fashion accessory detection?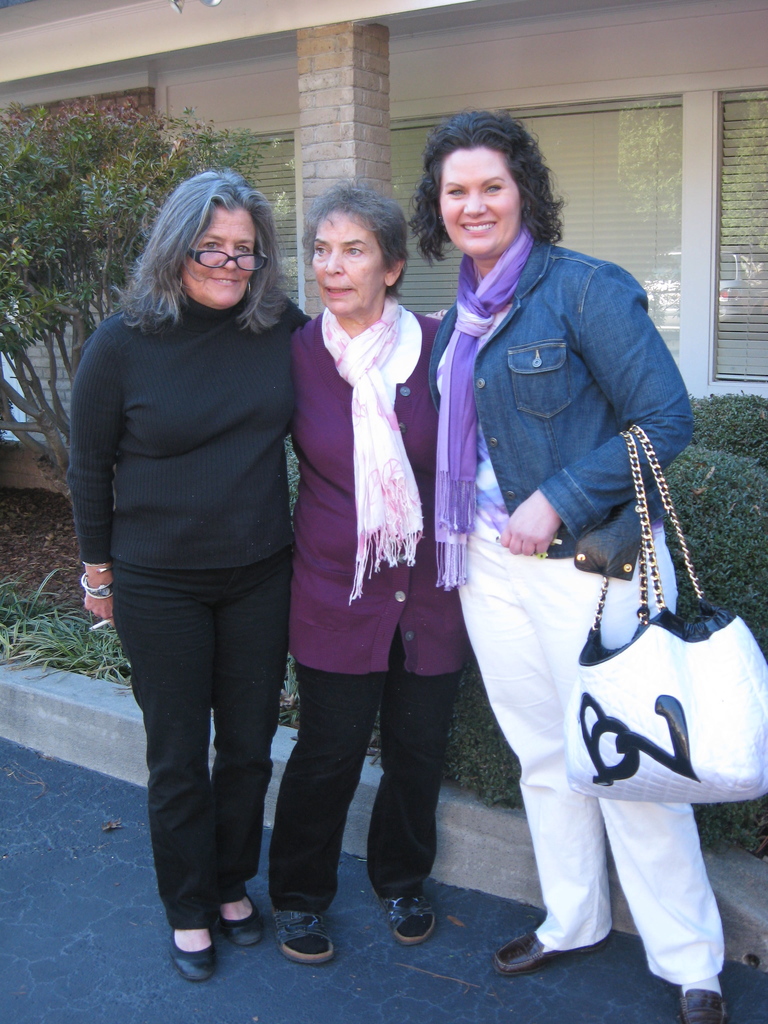
[left=483, top=923, right=600, bottom=977]
